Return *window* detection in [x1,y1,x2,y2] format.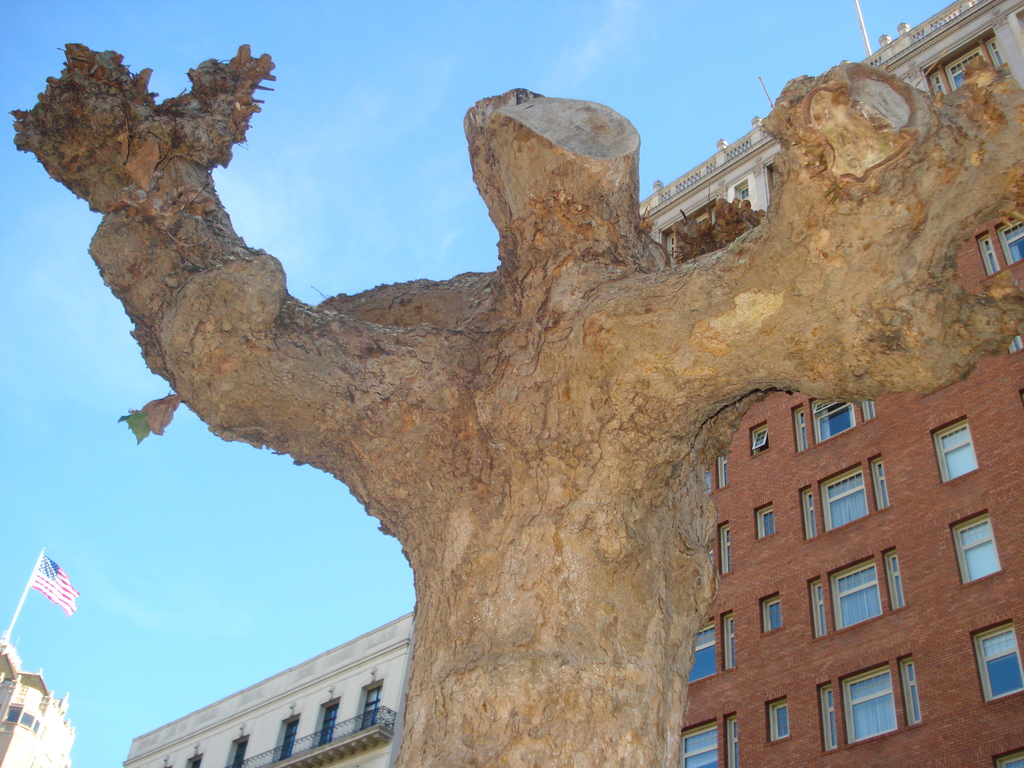
[980,233,1001,273].
